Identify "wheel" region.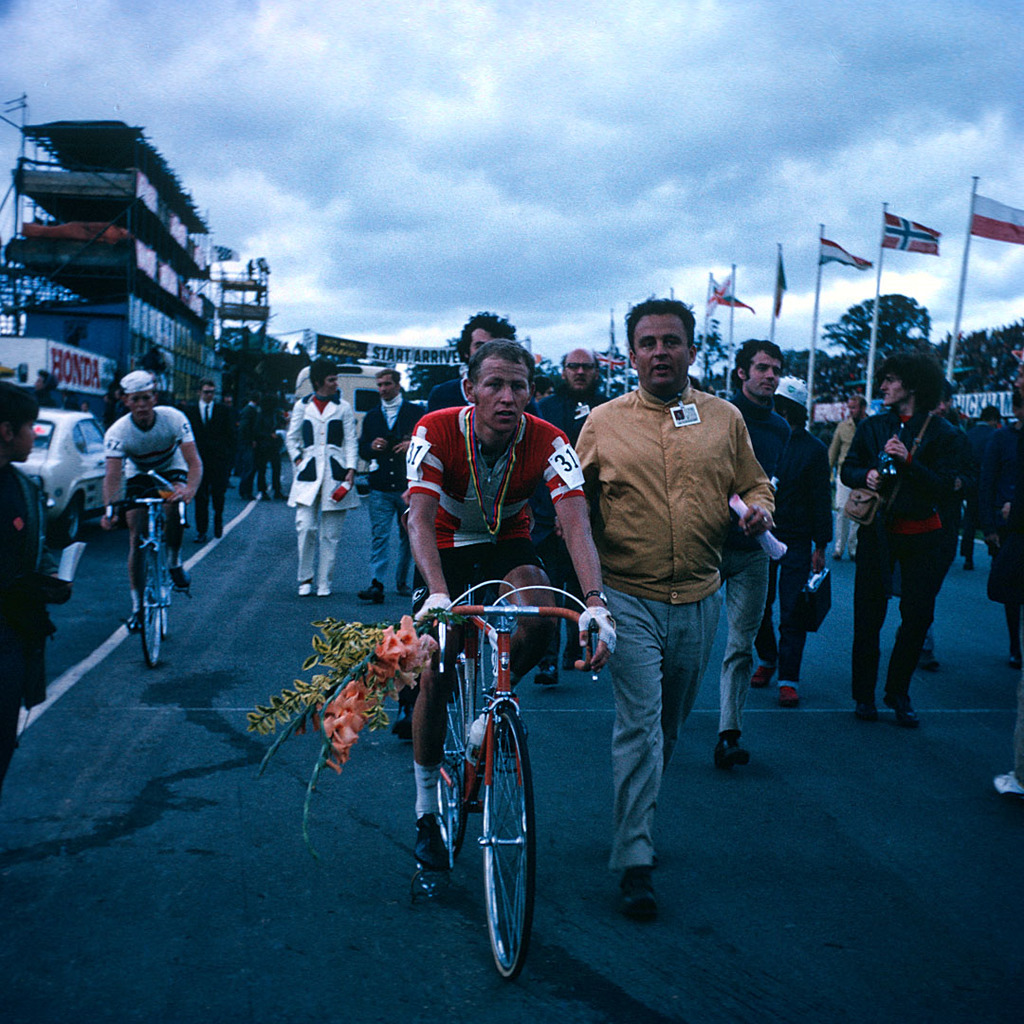
Region: <box>458,733,539,969</box>.
